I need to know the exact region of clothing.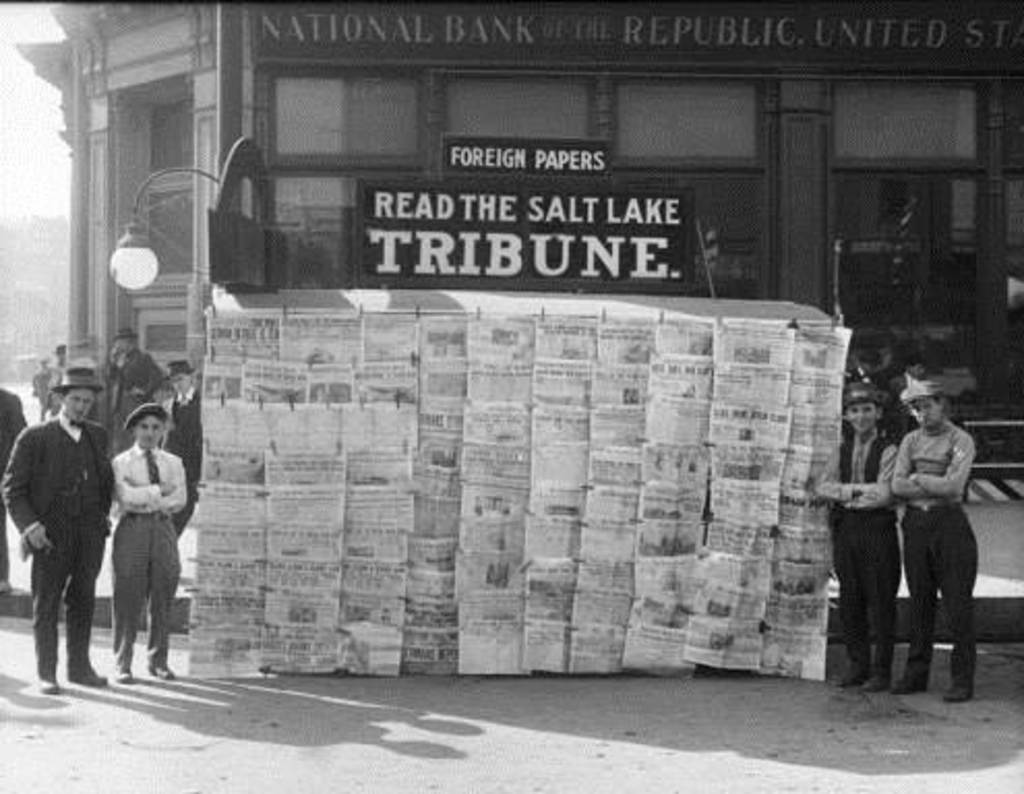
Region: [left=168, top=389, right=199, bottom=517].
